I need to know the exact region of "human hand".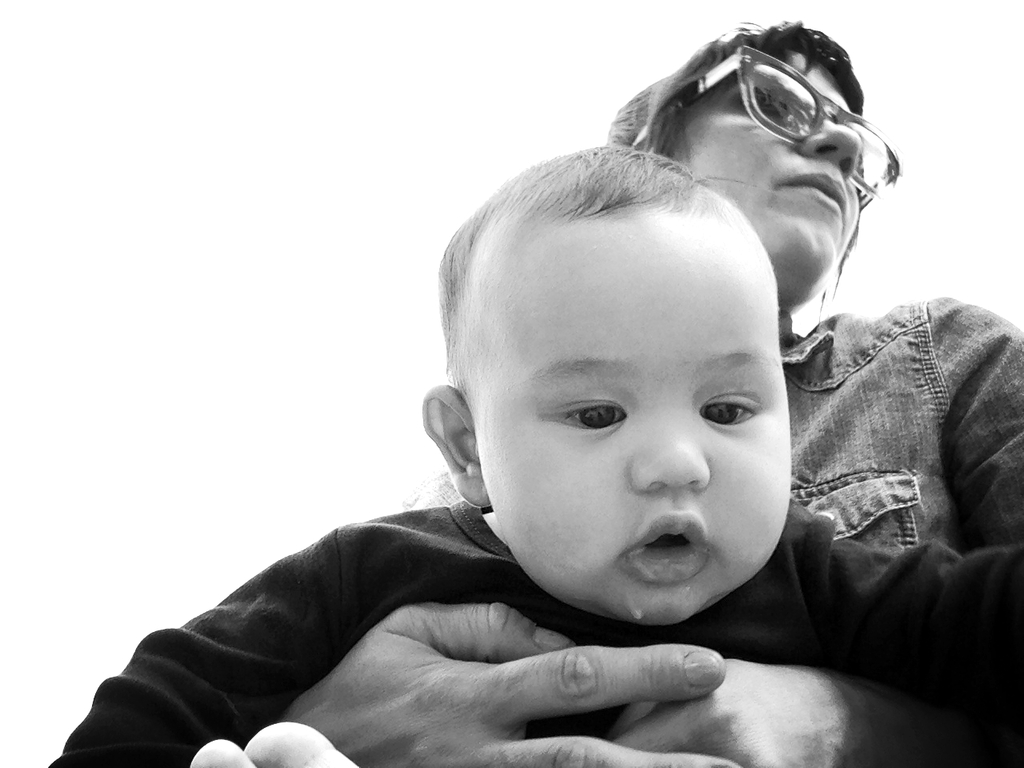
Region: (x1=614, y1=658, x2=860, y2=767).
